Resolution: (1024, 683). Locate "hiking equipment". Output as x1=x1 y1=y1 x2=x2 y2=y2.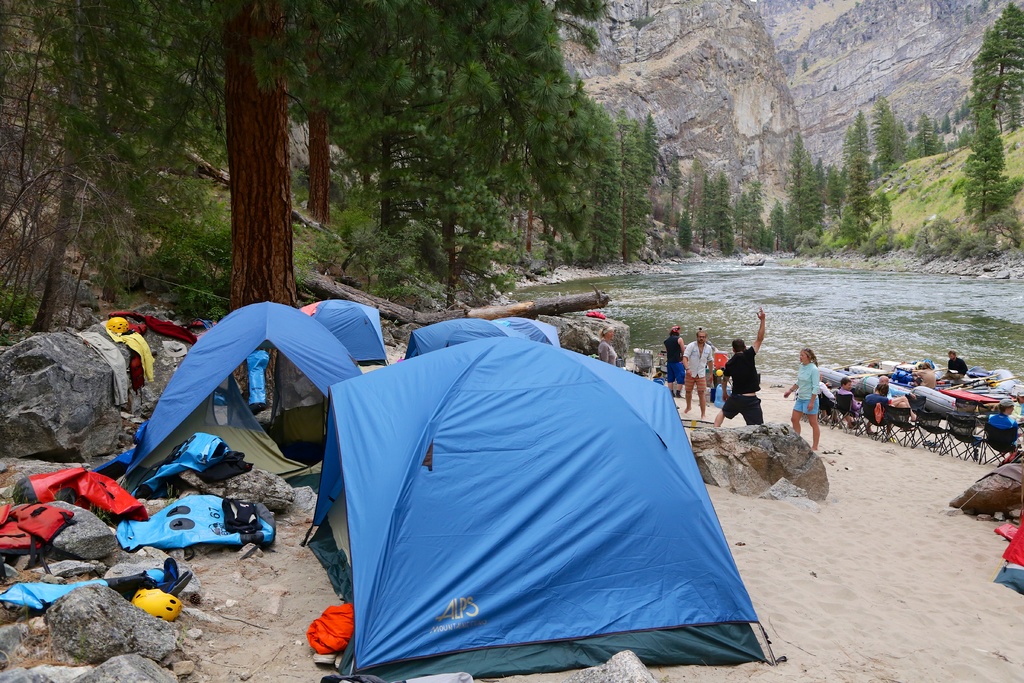
x1=103 y1=311 x2=144 y2=332.
